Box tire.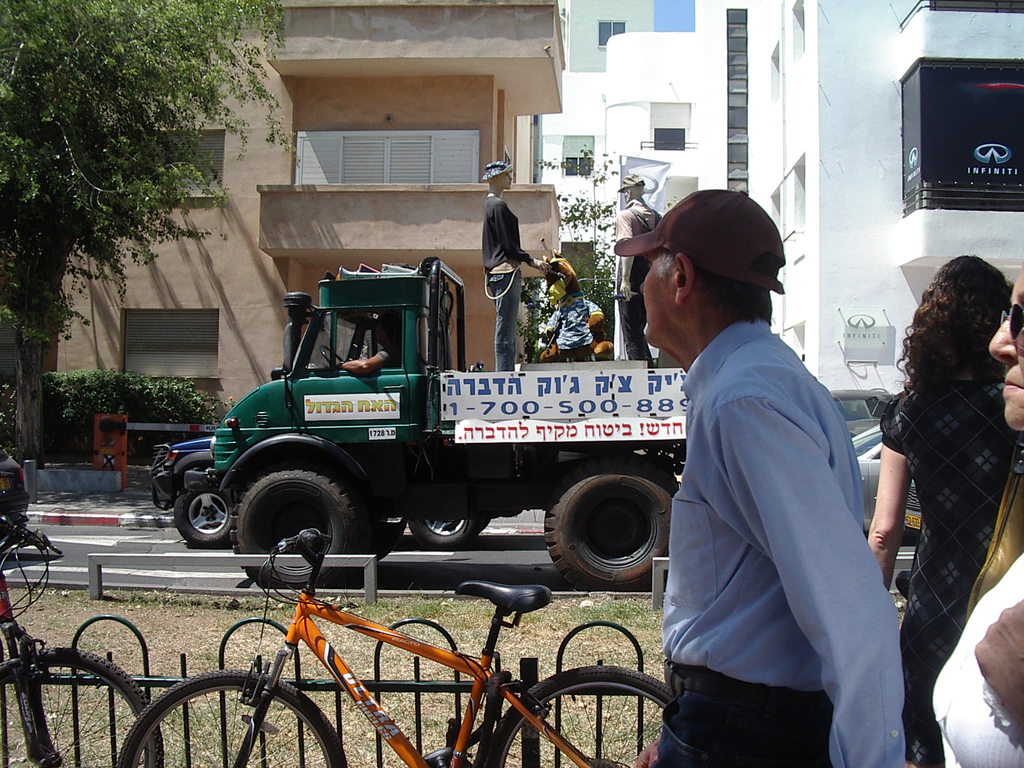
crop(113, 666, 349, 767).
